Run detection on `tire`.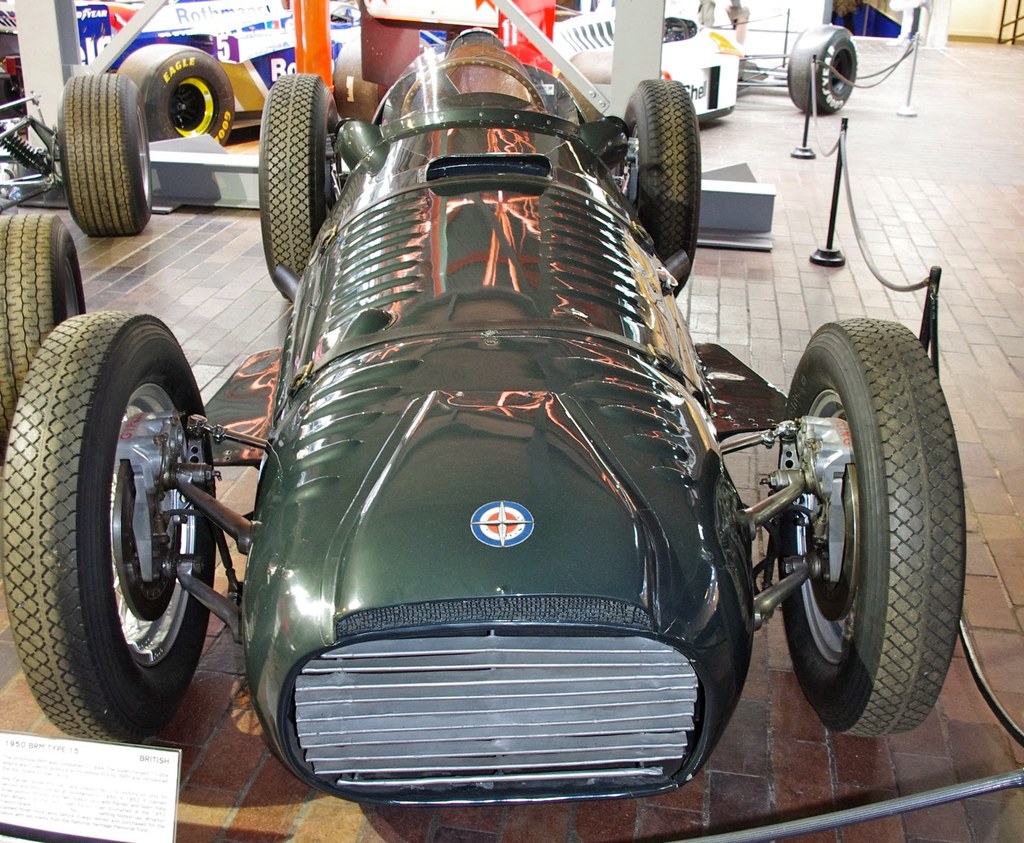
Result: [left=787, top=24, right=857, bottom=115].
